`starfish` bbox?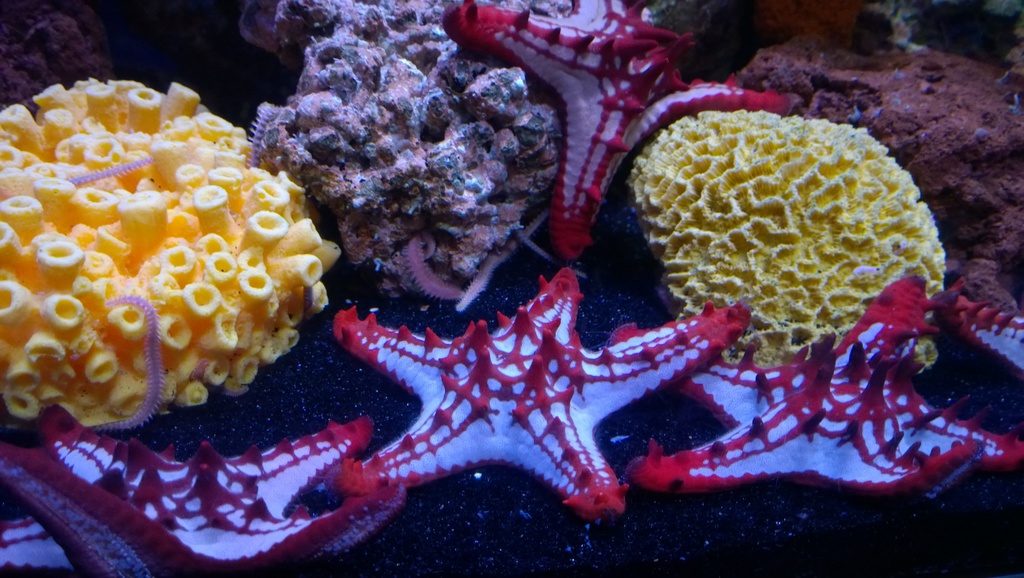
detection(442, 0, 794, 259)
